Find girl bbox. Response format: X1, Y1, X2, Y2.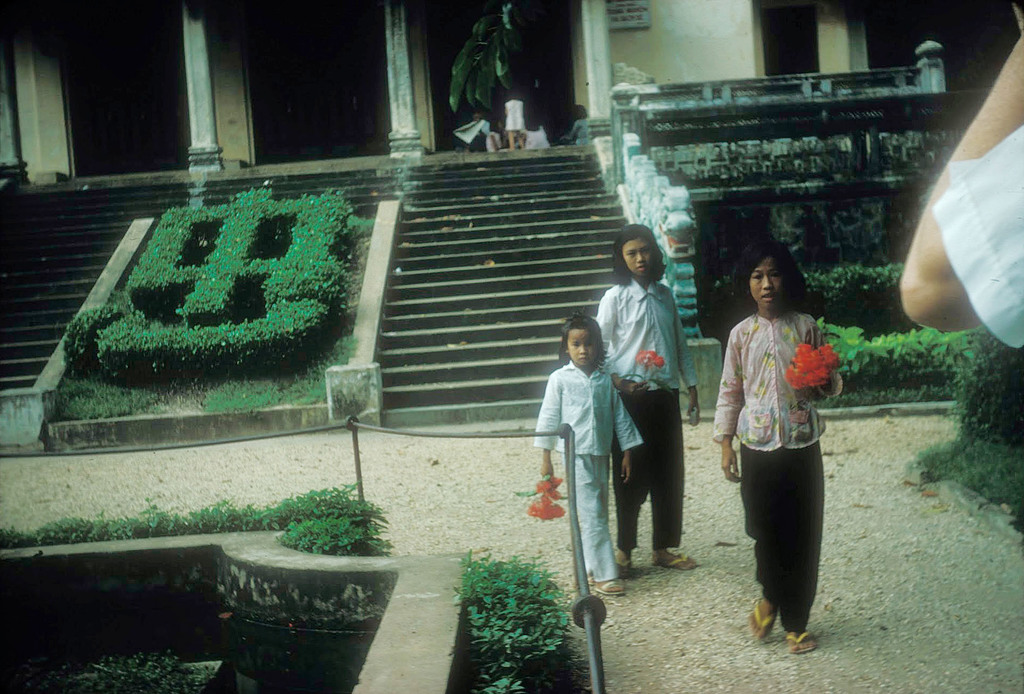
717, 242, 847, 656.
